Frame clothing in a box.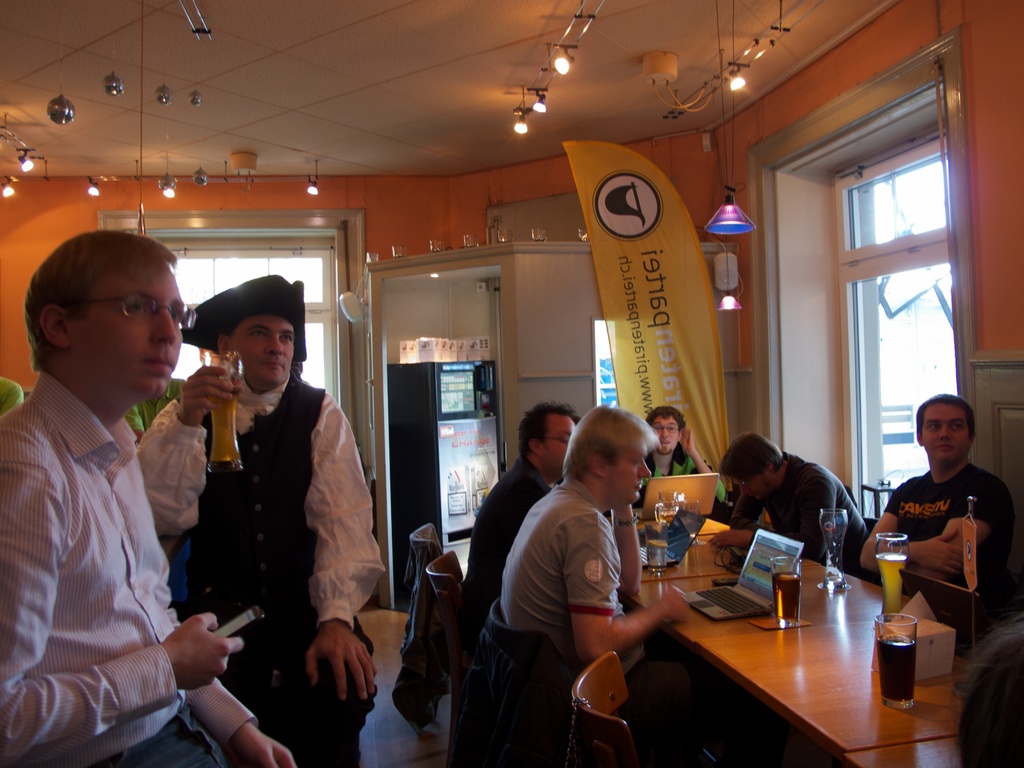
[764, 457, 884, 573].
